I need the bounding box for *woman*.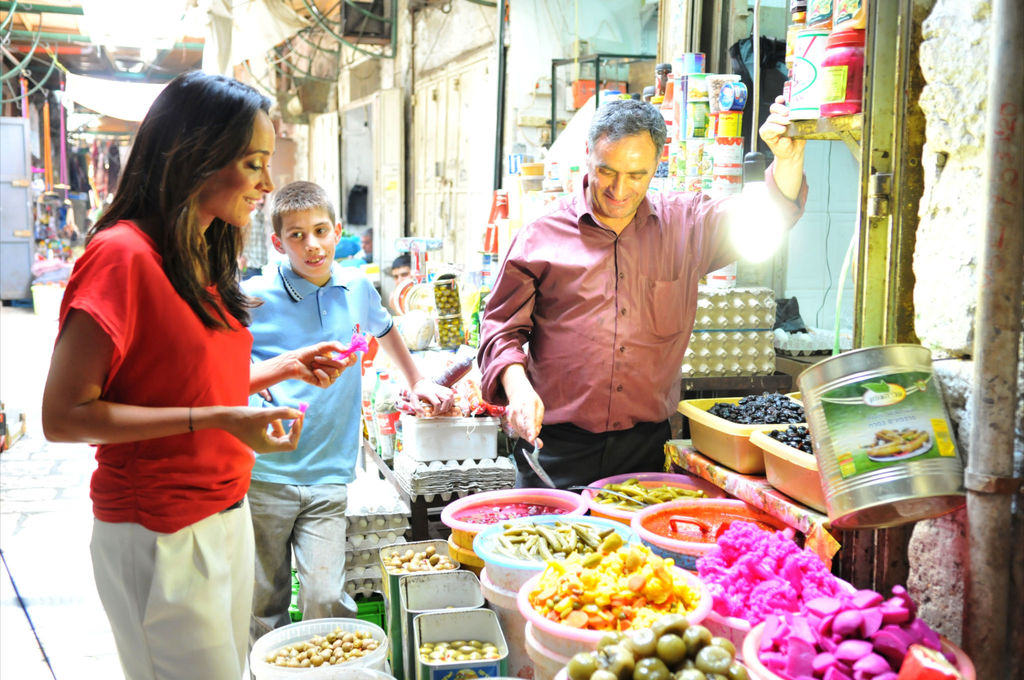
Here it is: l=43, t=57, r=300, b=679.
